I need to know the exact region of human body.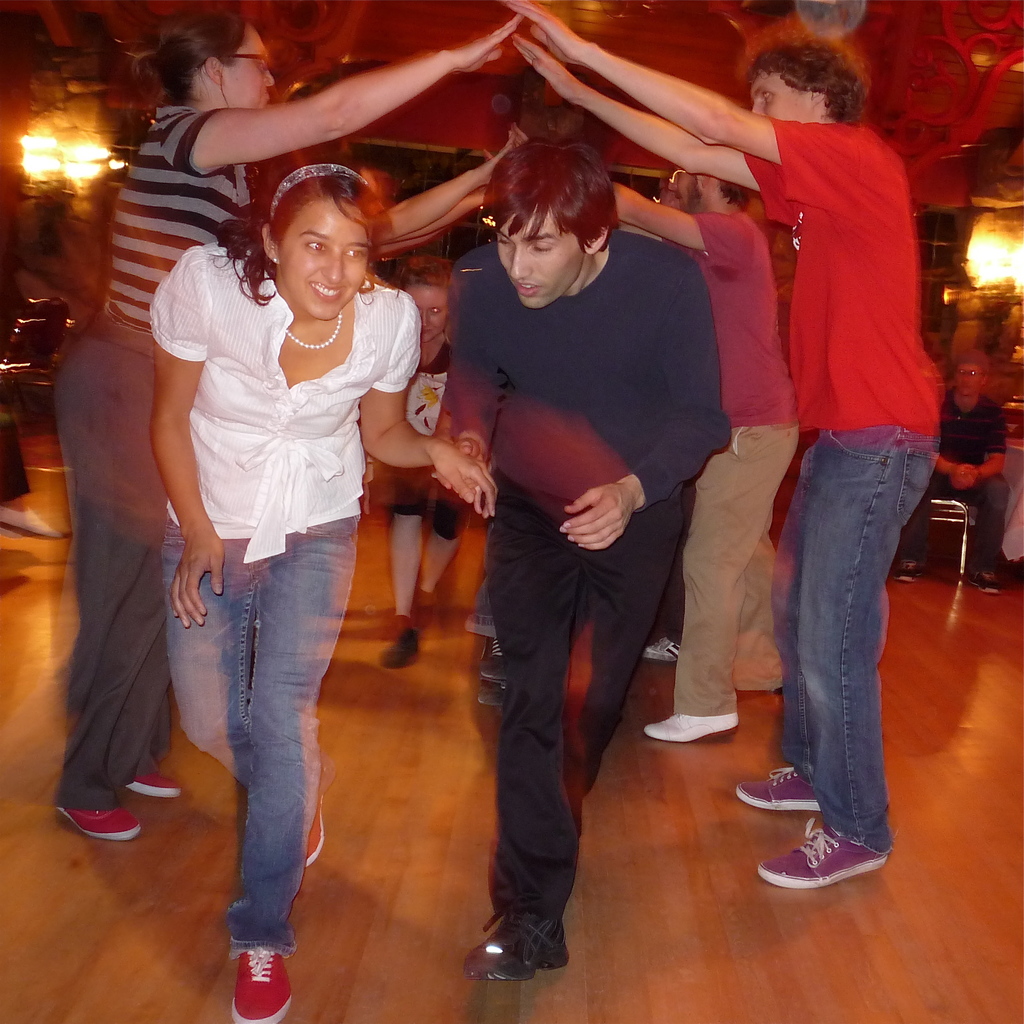
Region: {"left": 138, "top": 208, "right": 463, "bottom": 998}.
